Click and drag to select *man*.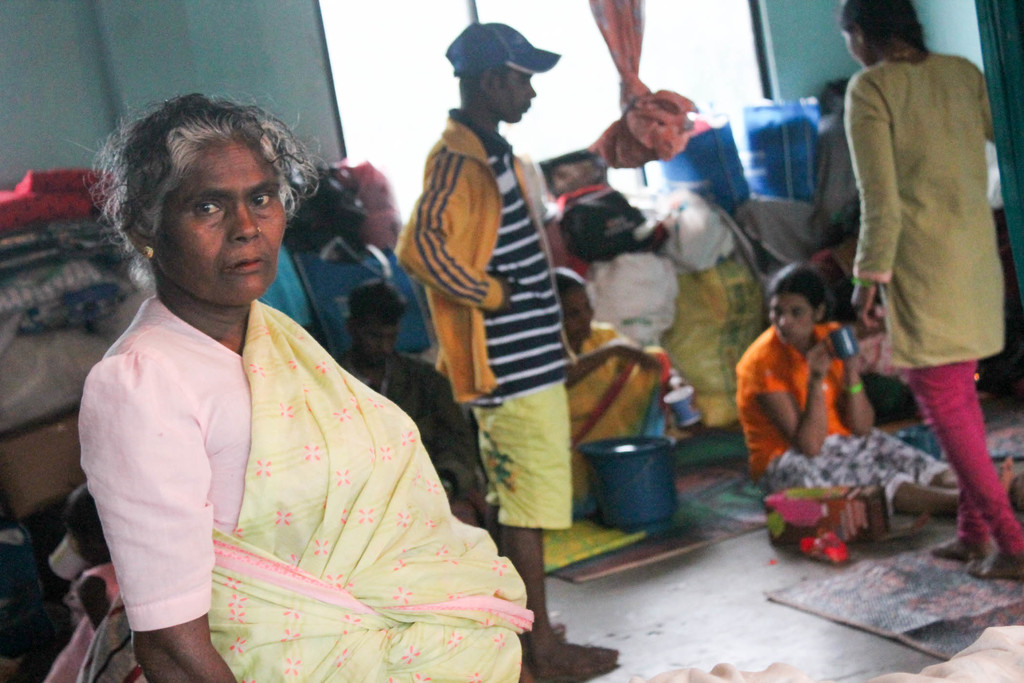
Selection: x1=390 y1=18 x2=623 y2=682.
